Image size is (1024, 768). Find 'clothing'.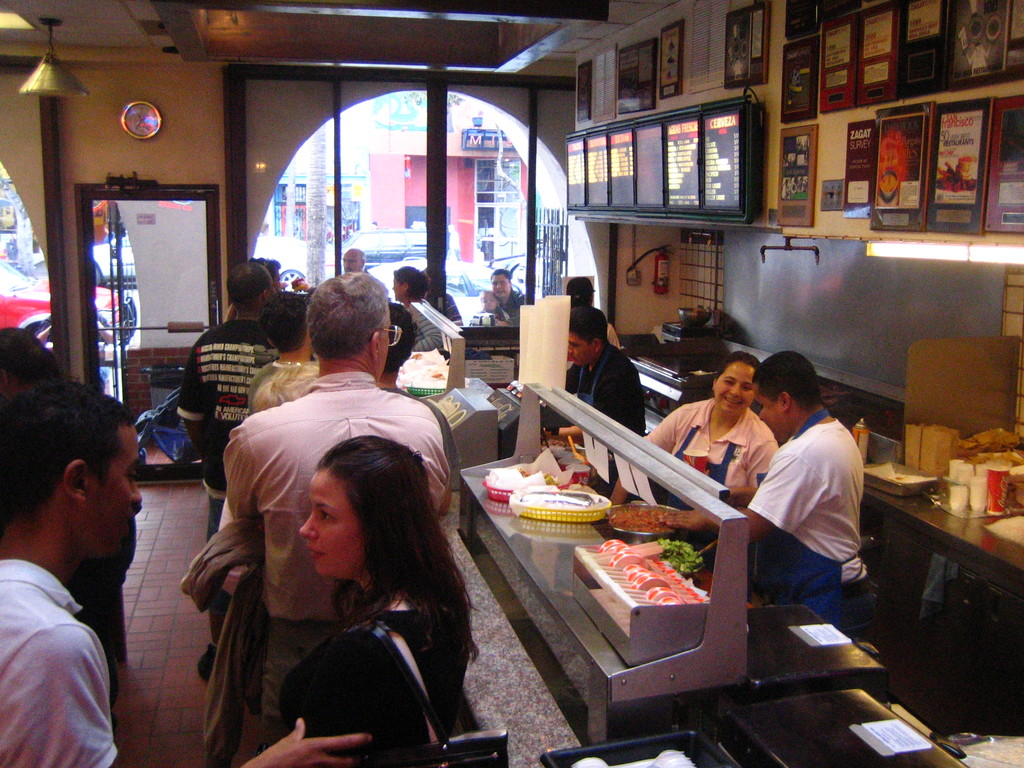
box=[181, 507, 255, 735].
